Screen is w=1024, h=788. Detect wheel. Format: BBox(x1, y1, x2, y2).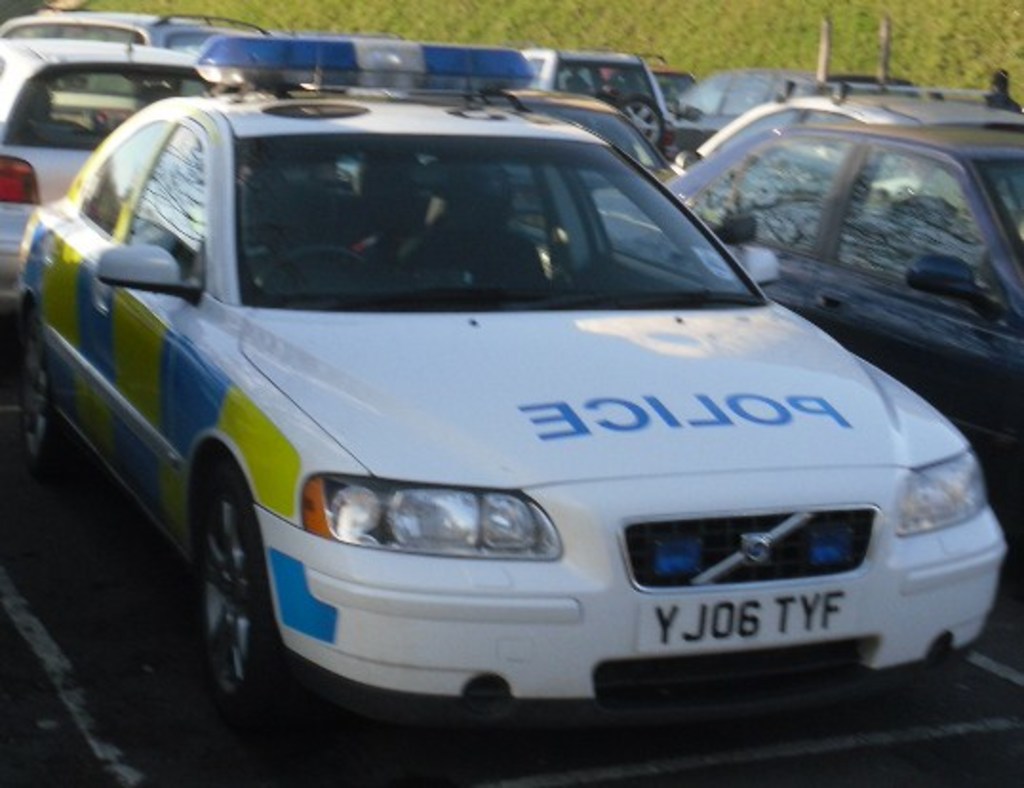
BBox(179, 447, 278, 733).
